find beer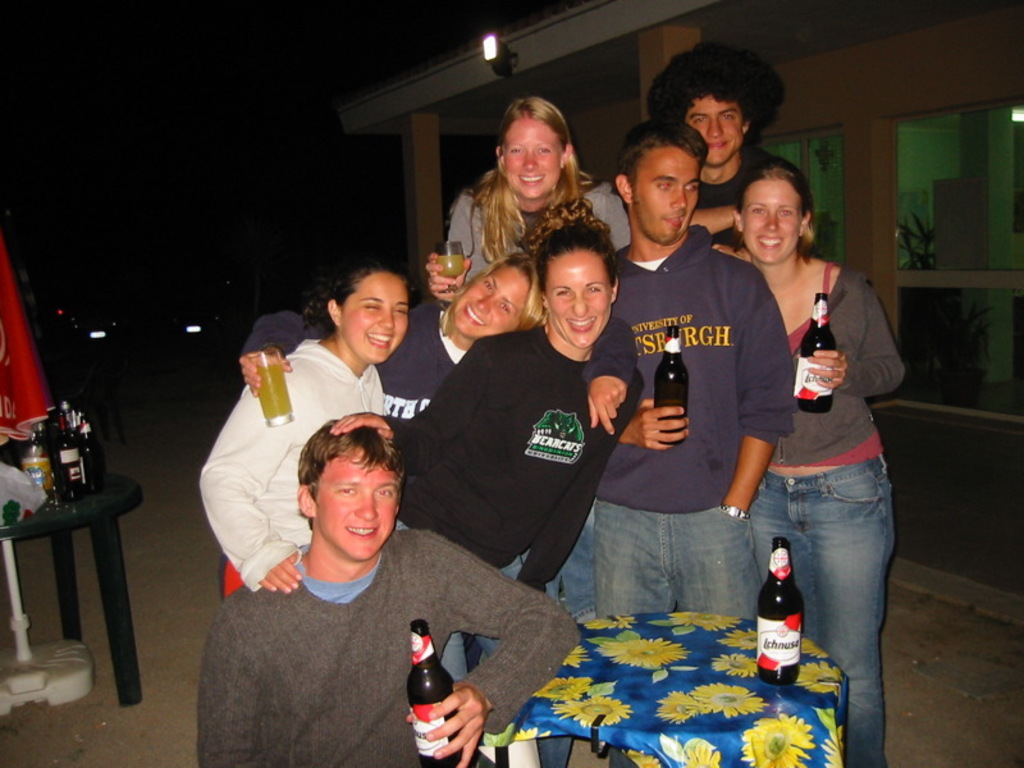
(x1=655, y1=326, x2=680, y2=454)
